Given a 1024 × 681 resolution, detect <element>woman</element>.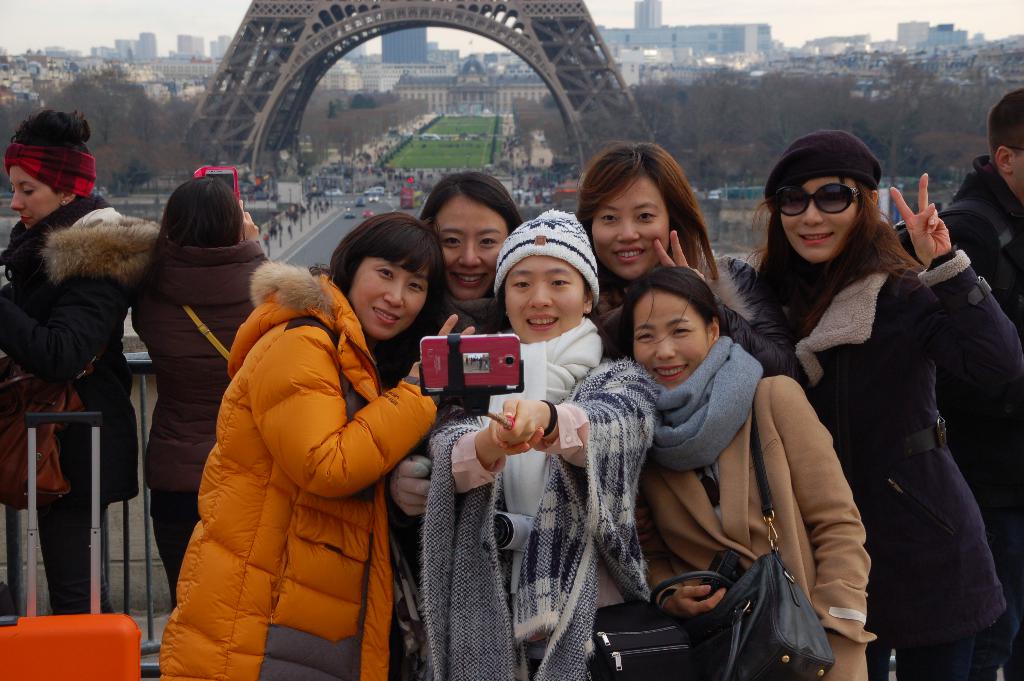
bbox=[0, 109, 169, 614].
